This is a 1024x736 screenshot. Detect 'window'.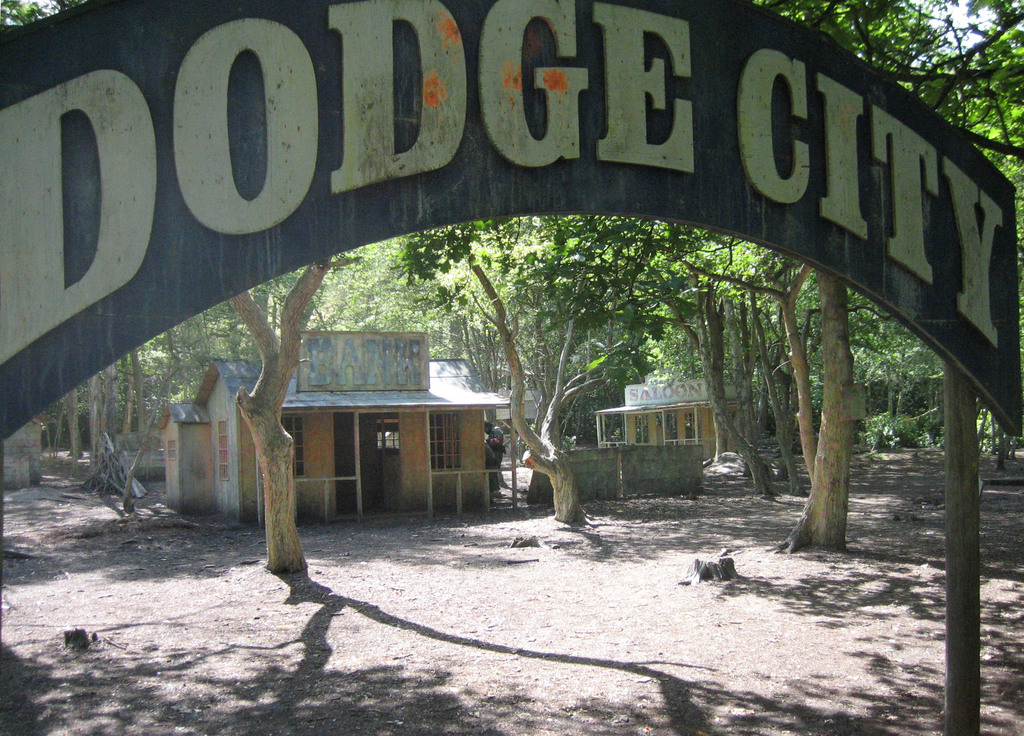
pyautogui.locateOnScreen(217, 418, 233, 485).
